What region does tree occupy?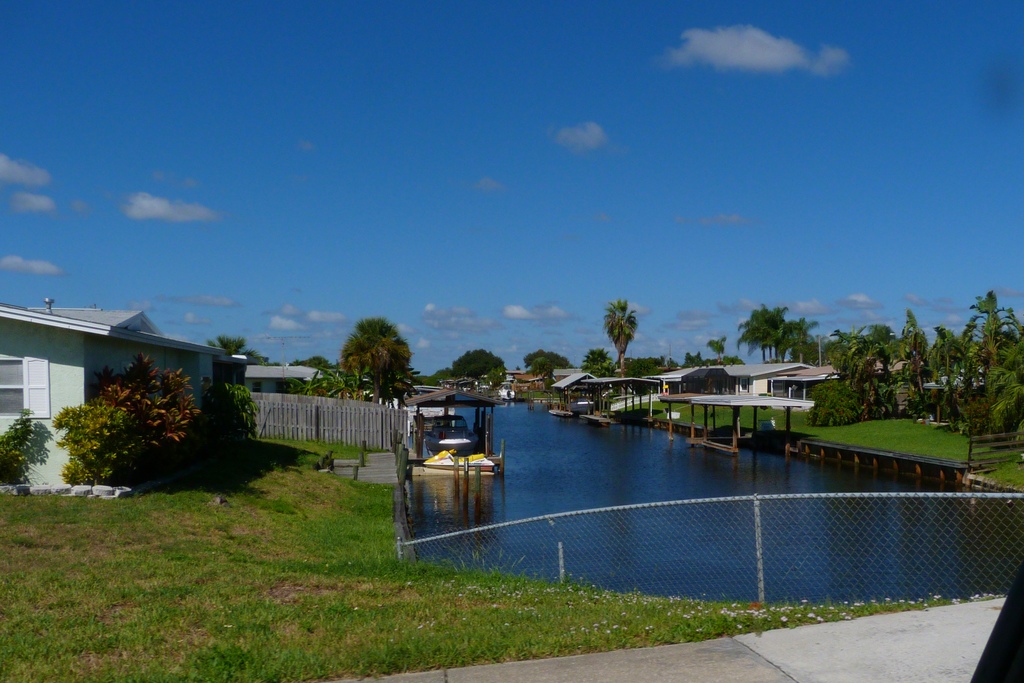
x1=518 y1=352 x2=575 y2=370.
